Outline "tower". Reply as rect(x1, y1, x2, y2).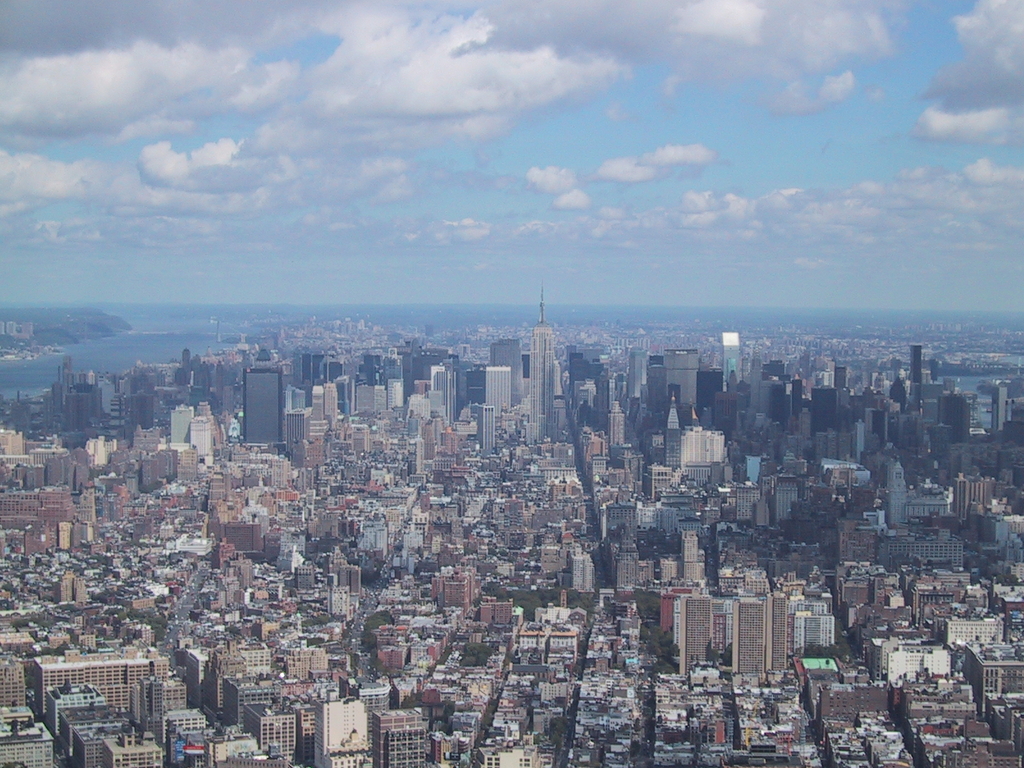
rect(707, 592, 731, 663).
